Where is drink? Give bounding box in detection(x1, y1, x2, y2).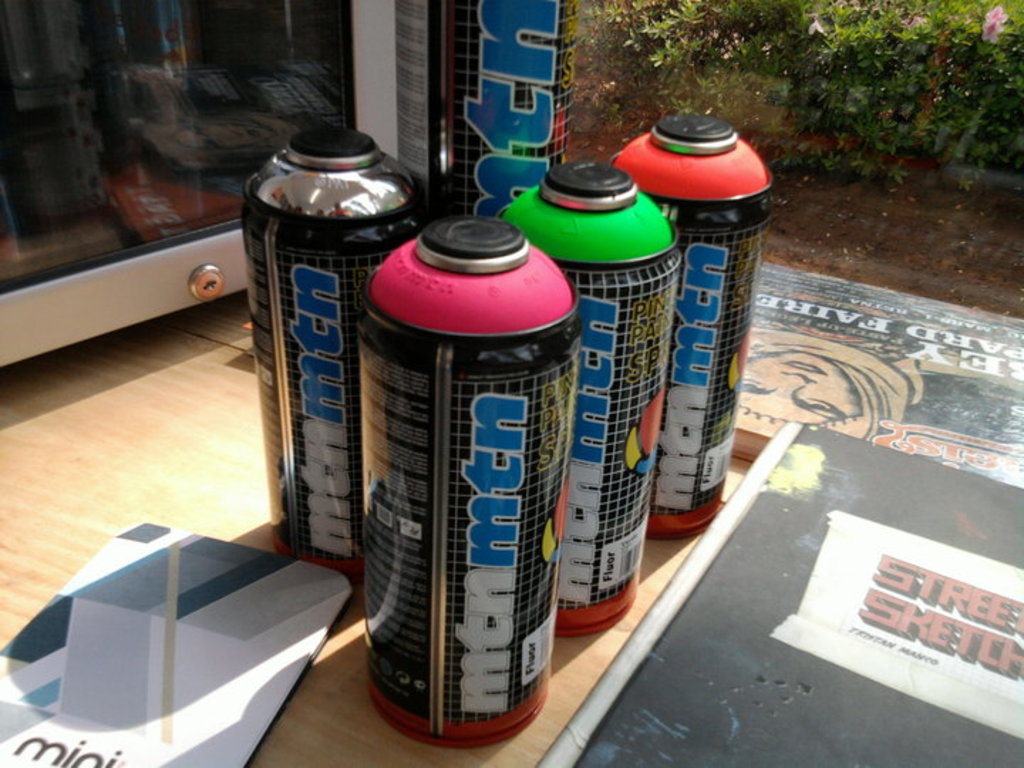
detection(357, 216, 579, 748).
